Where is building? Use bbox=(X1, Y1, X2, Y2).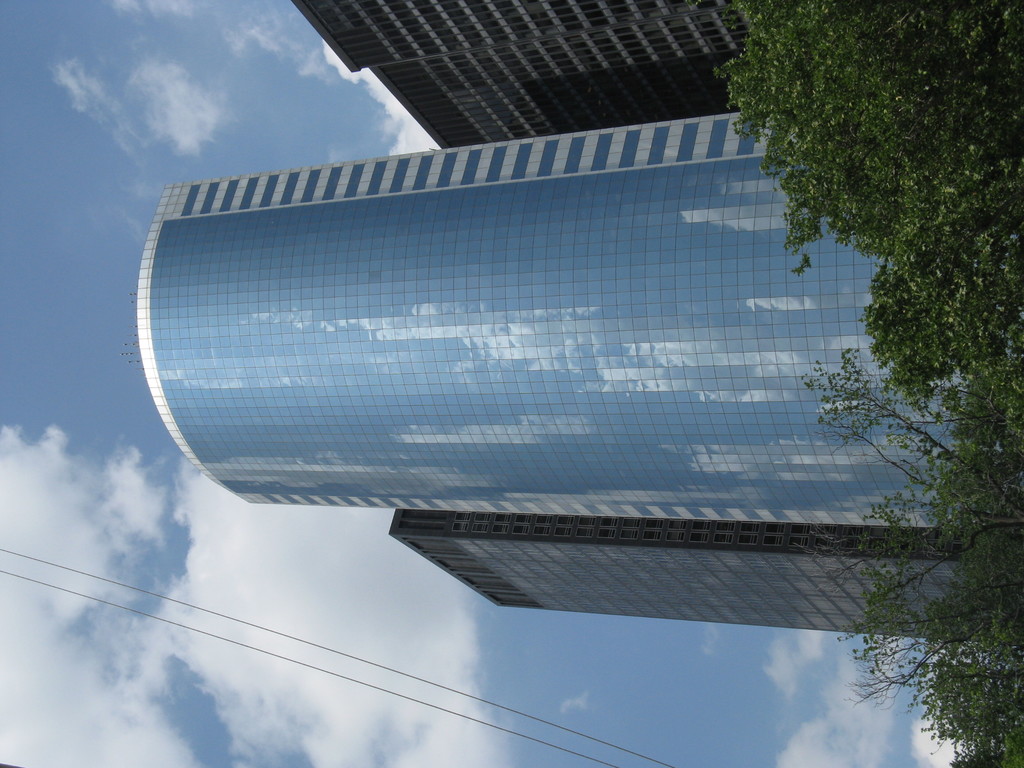
bbox=(145, 103, 1023, 536).
